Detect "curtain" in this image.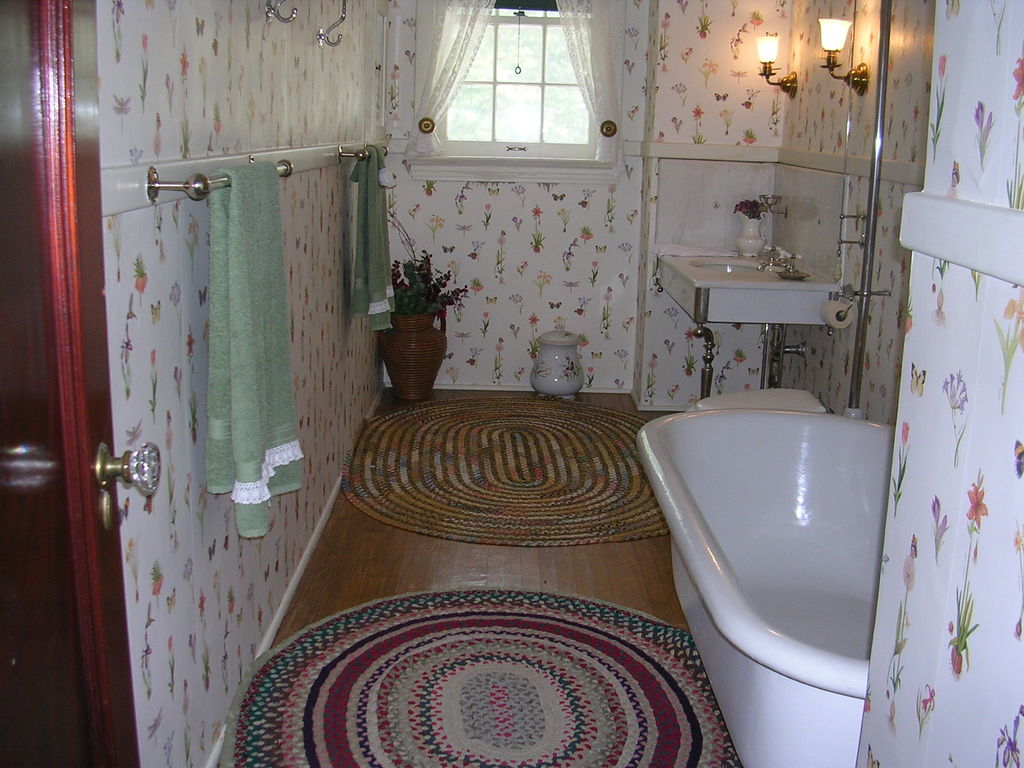
Detection: pyautogui.locateOnScreen(548, 0, 635, 163).
